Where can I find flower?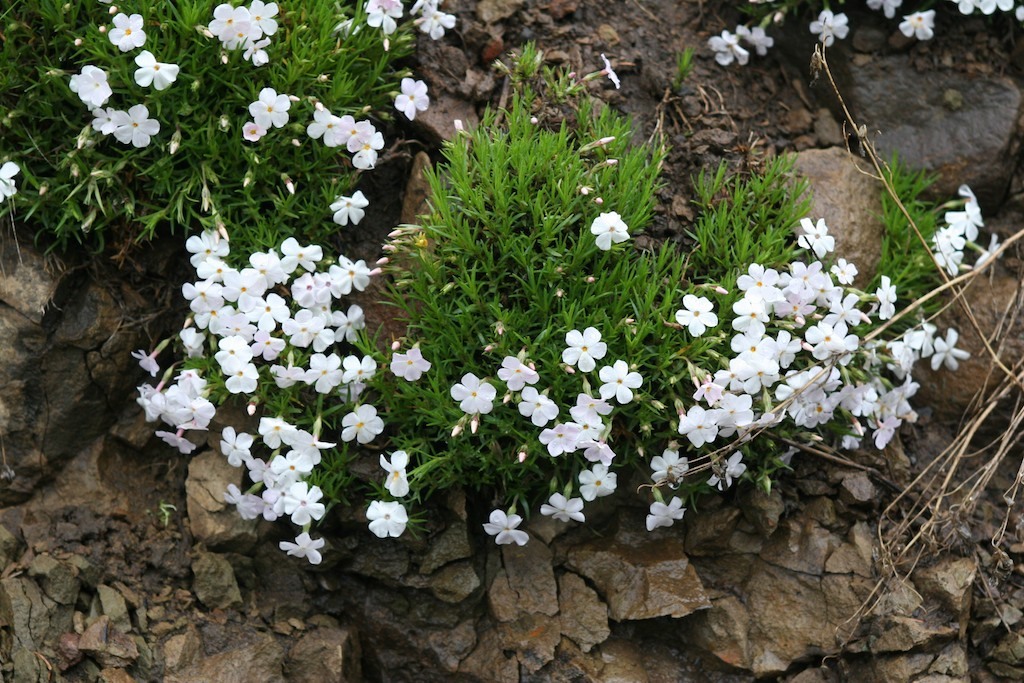
You can find it at <bbox>284, 488, 327, 524</bbox>.
